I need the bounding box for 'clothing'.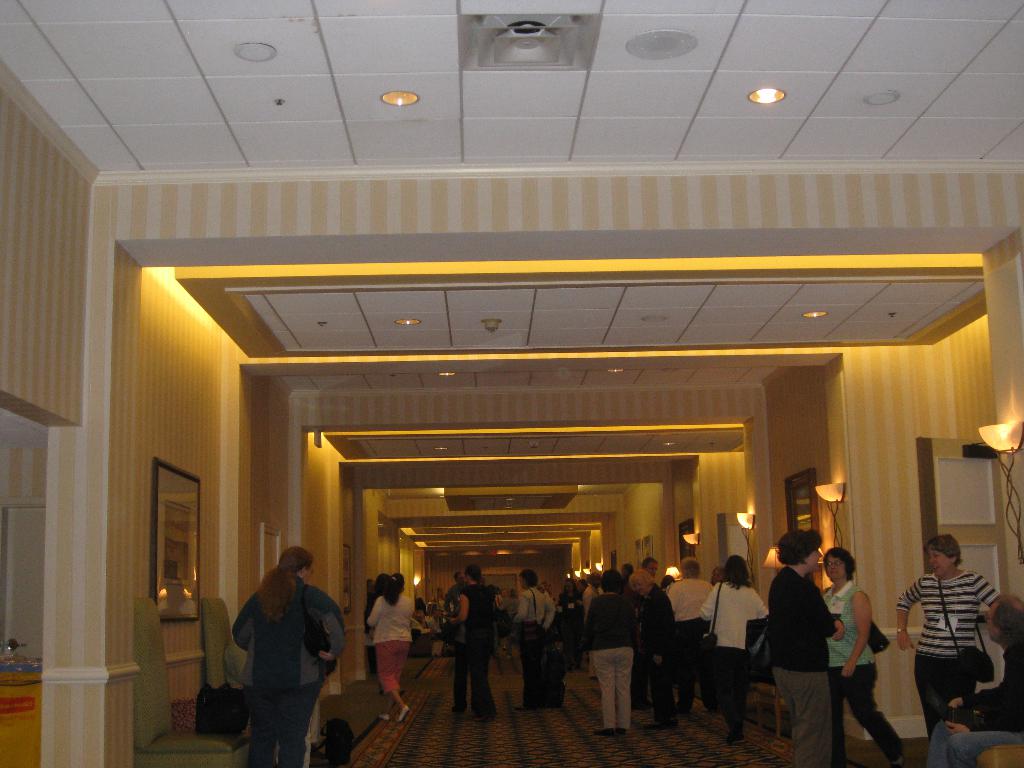
Here it is: l=225, t=550, r=341, b=753.
